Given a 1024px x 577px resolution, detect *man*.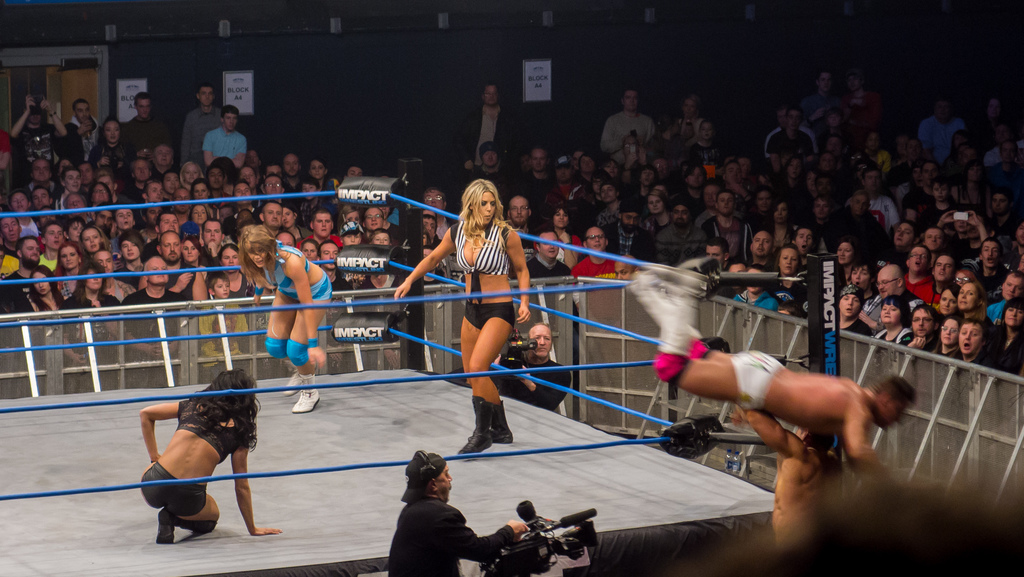
rect(710, 199, 752, 263).
